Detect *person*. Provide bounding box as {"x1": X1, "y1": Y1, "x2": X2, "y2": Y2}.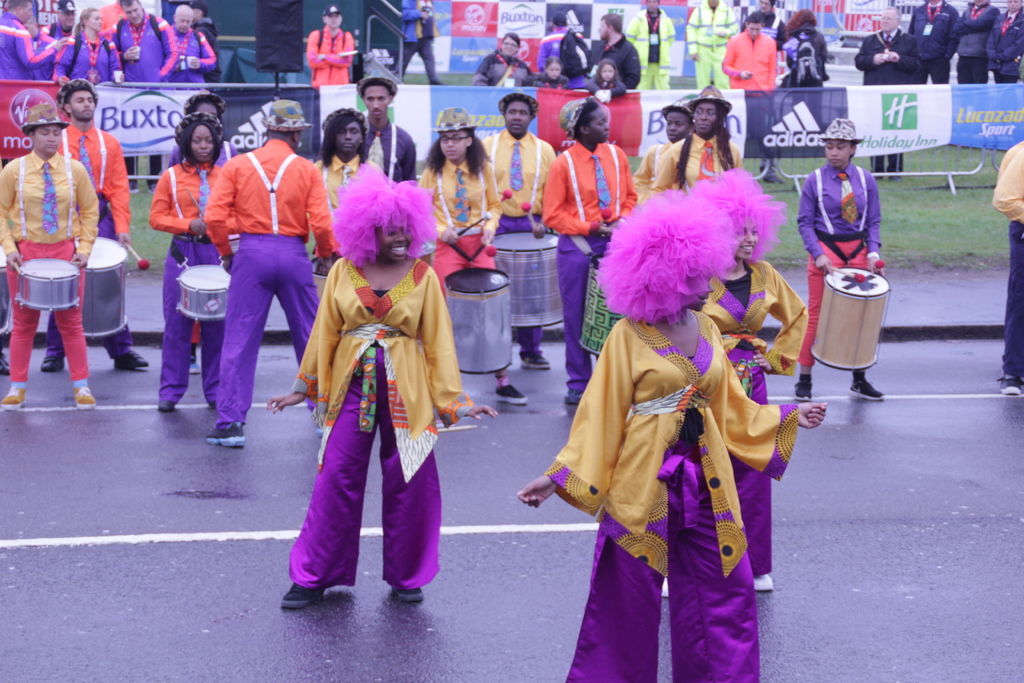
{"x1": 265, "y1": 160, "x2": 499, "y2": 614}.
